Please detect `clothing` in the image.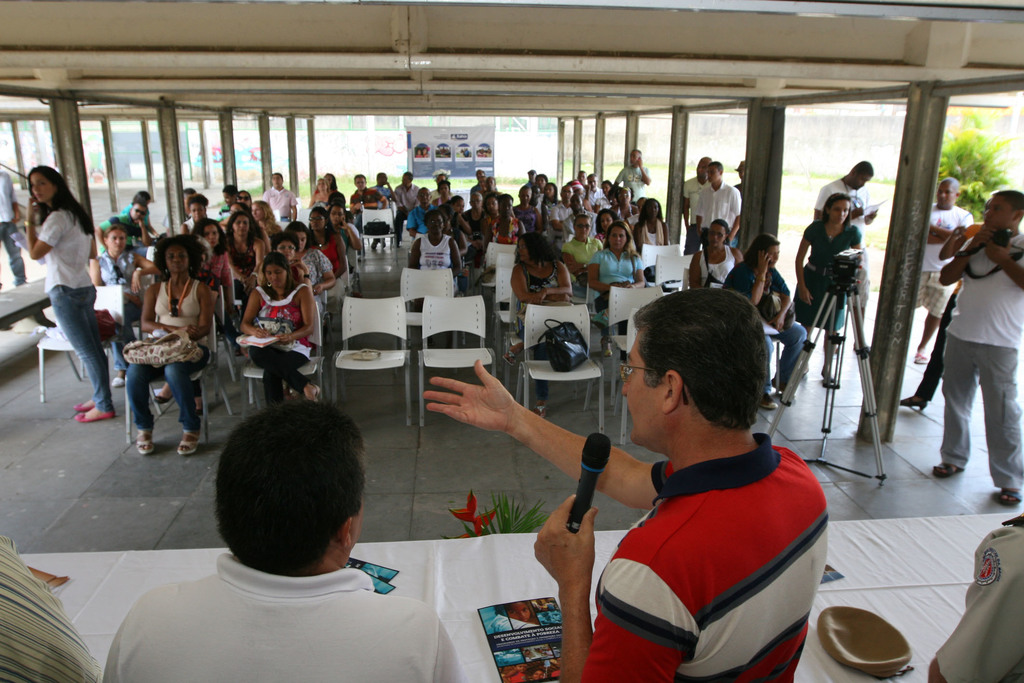
detection(931, 519, 1023, 678).
